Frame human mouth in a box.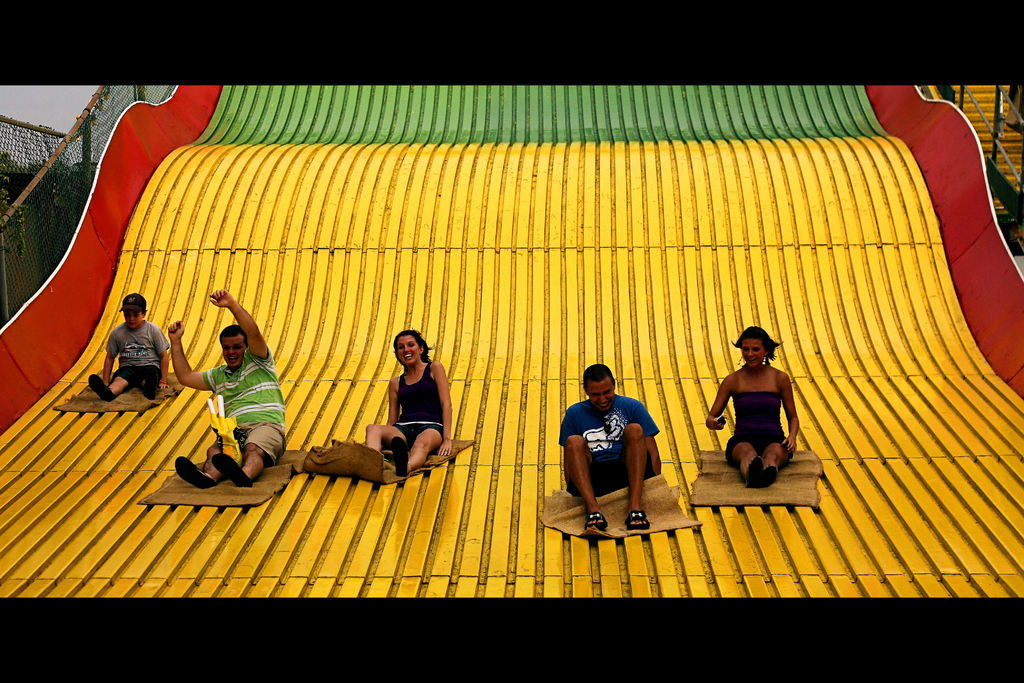
<box>600,404,609,407</box>.
